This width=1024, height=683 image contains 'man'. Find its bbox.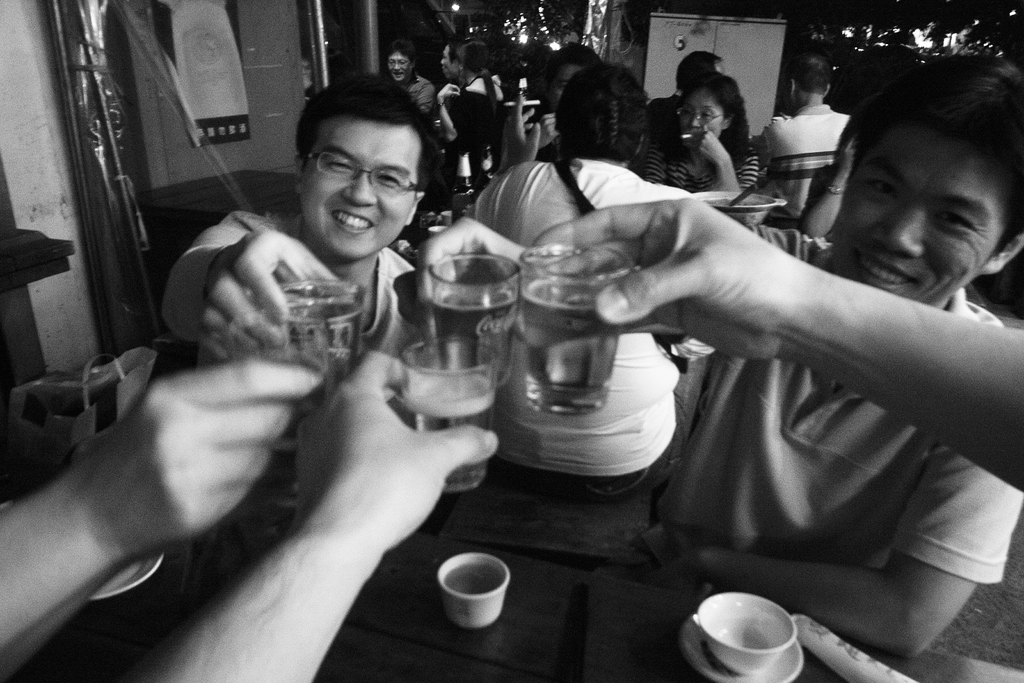
pyautogui.locateOnScreen(415, 53, 1023, 663).
